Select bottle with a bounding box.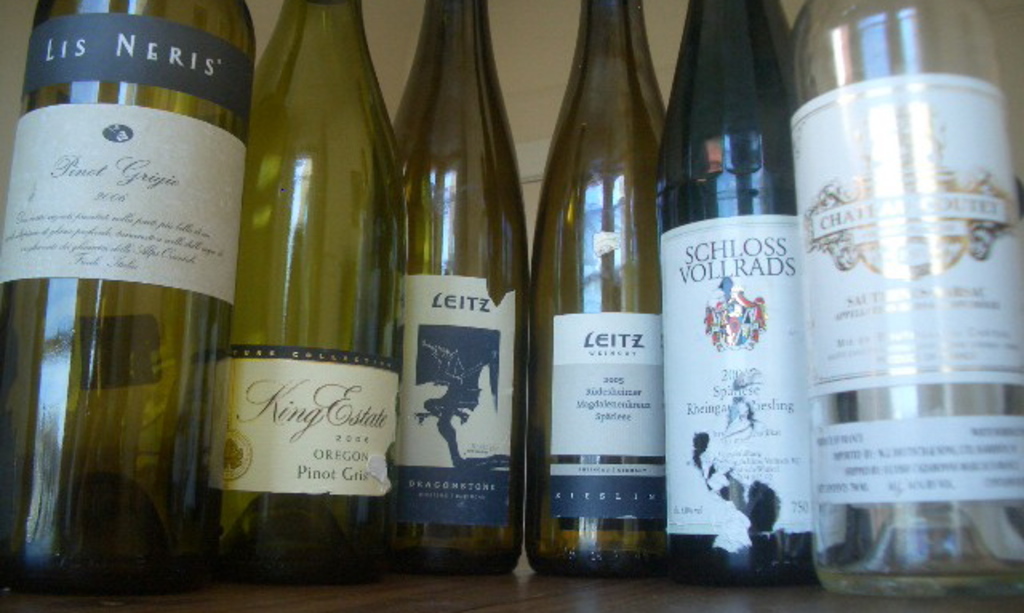
<region>0, 0, 256, 592</region>.
